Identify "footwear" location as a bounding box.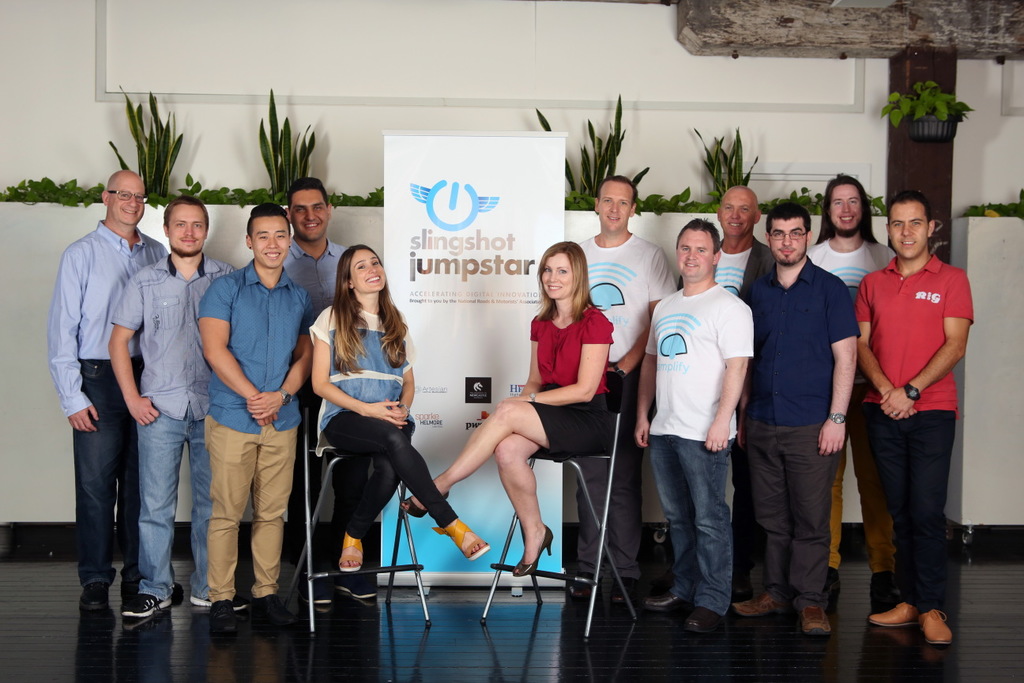
x1=917 y1=609 x2=954 y2=647.
